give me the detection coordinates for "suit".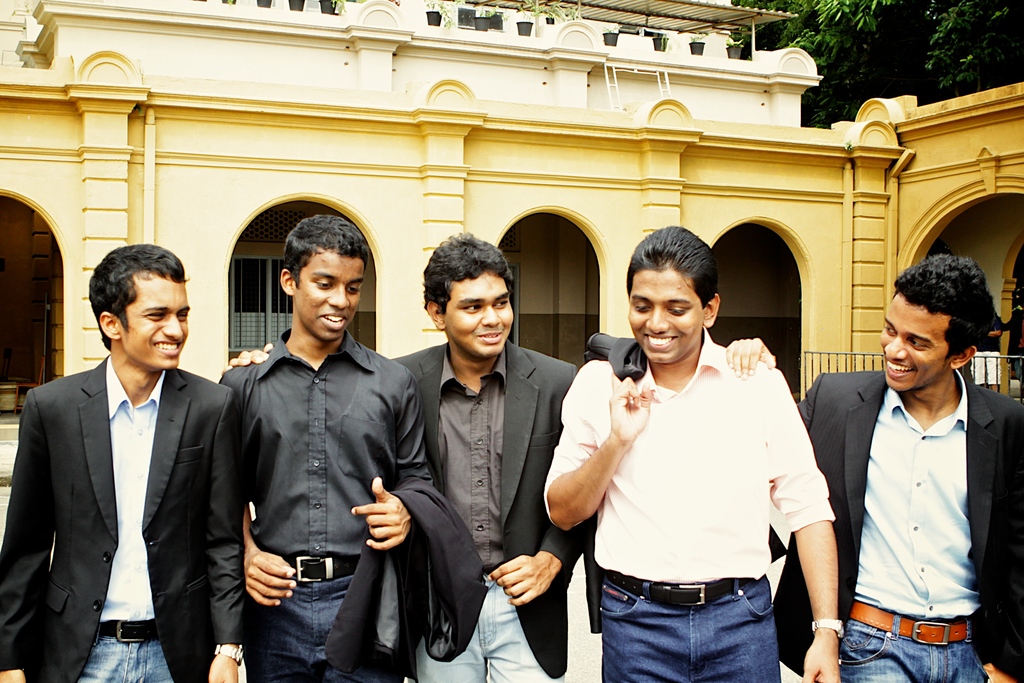
bbox=[20, 277, 231, 679].
